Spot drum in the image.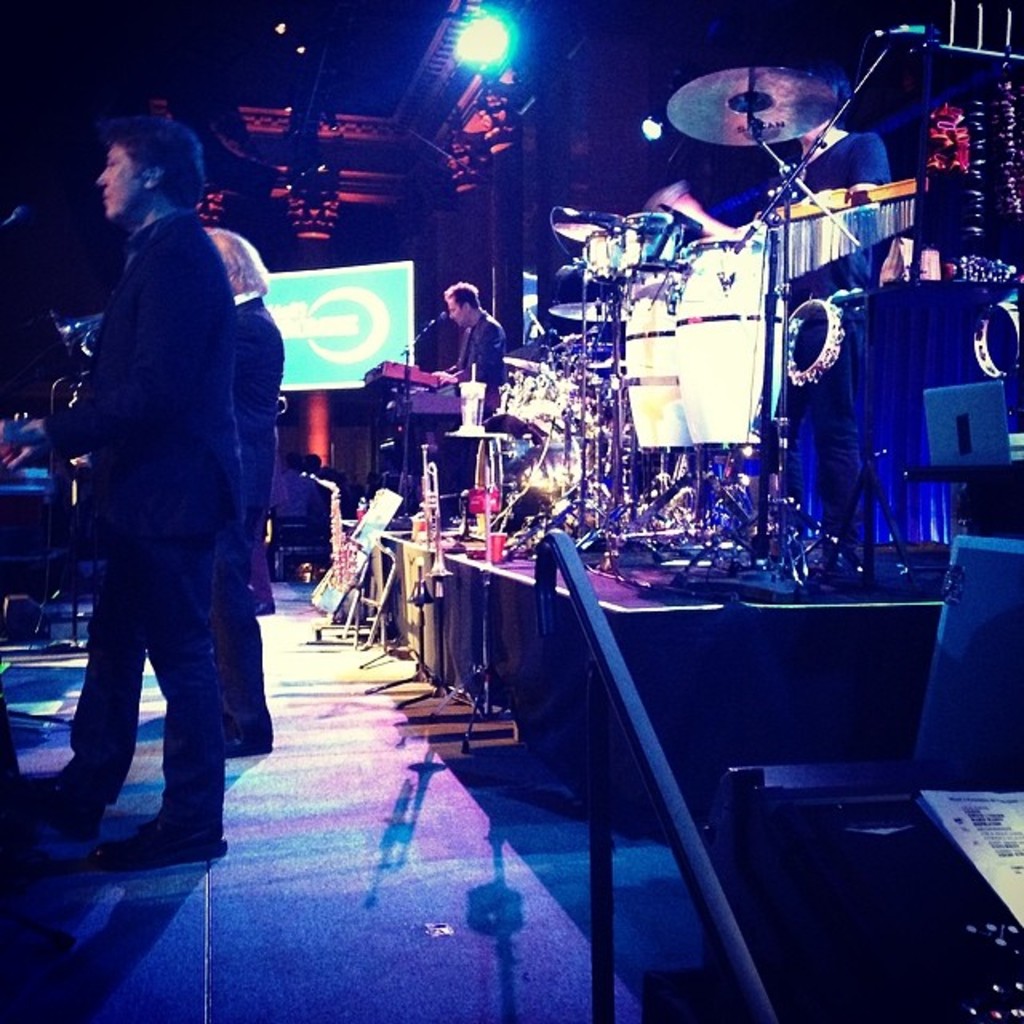
drum found at (left=616, top=208, right=701, bottom=298).
